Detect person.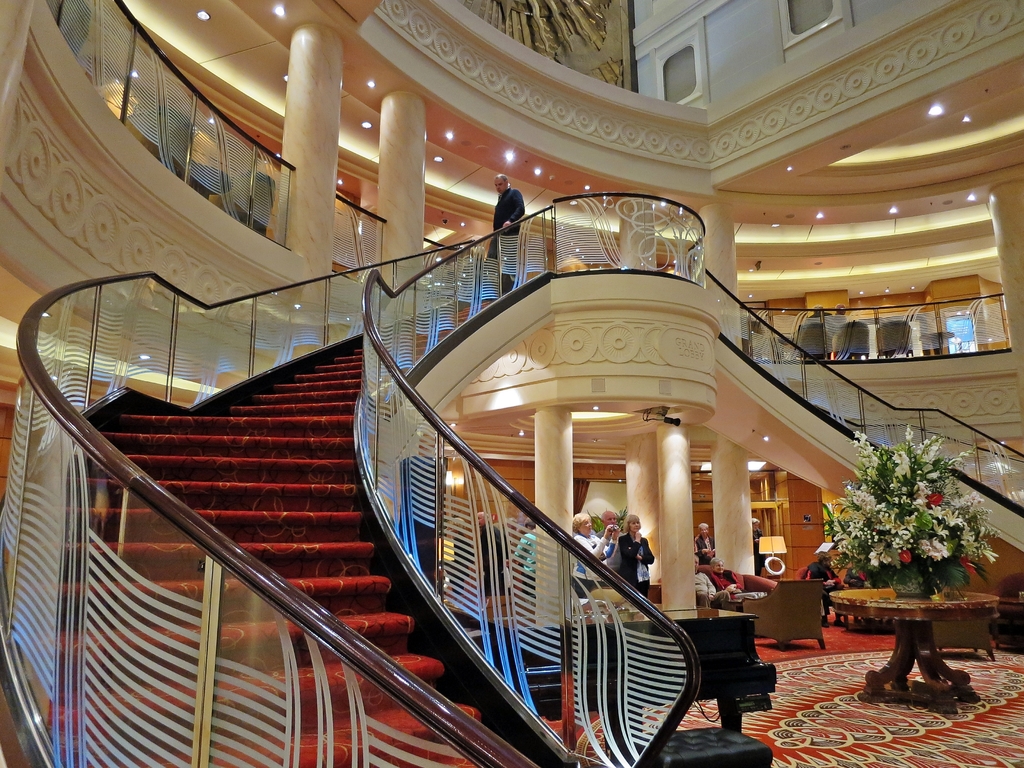
Detected at crop(470, 508, 507, 599).
